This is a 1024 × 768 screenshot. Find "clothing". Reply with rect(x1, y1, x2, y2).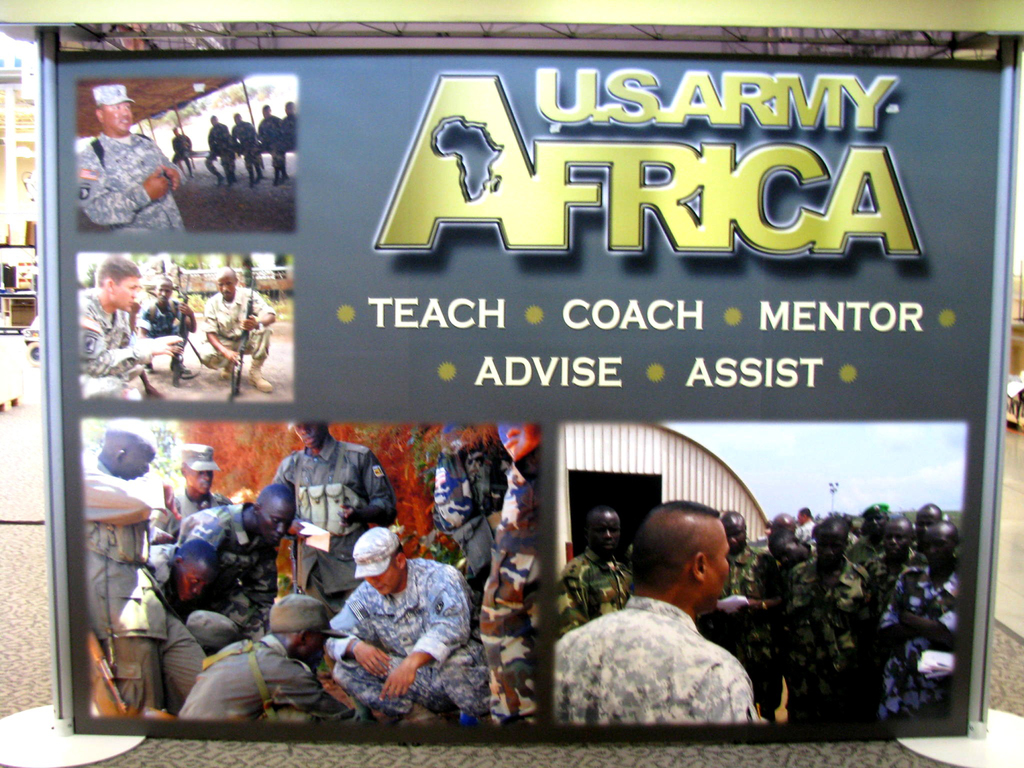
rect(269, 435, 392, 619).
